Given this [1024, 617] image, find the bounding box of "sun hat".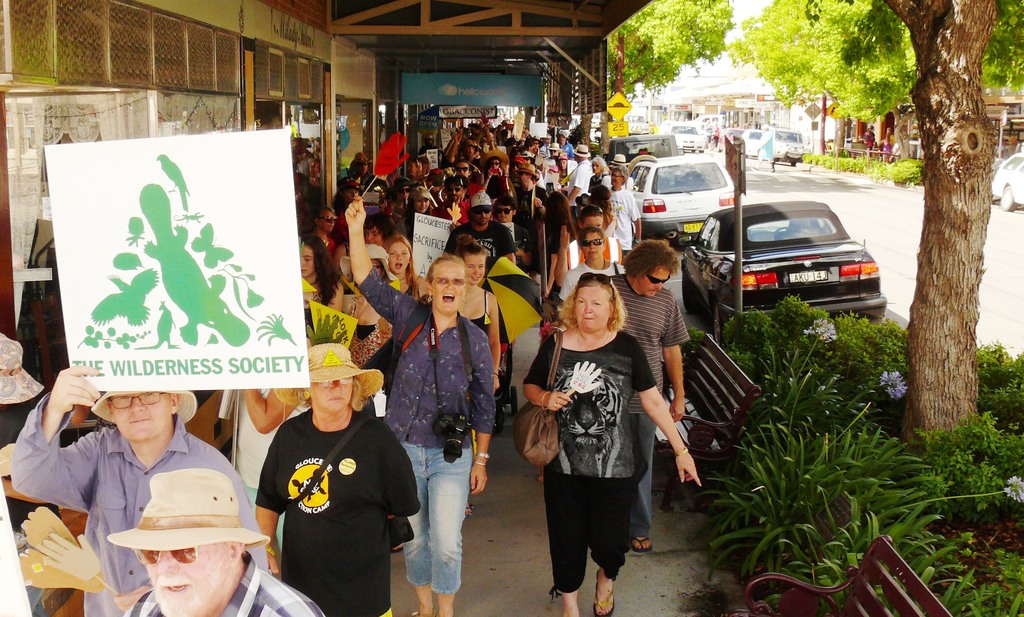
[x1=88, y1=395, x2=198, y2=425].
